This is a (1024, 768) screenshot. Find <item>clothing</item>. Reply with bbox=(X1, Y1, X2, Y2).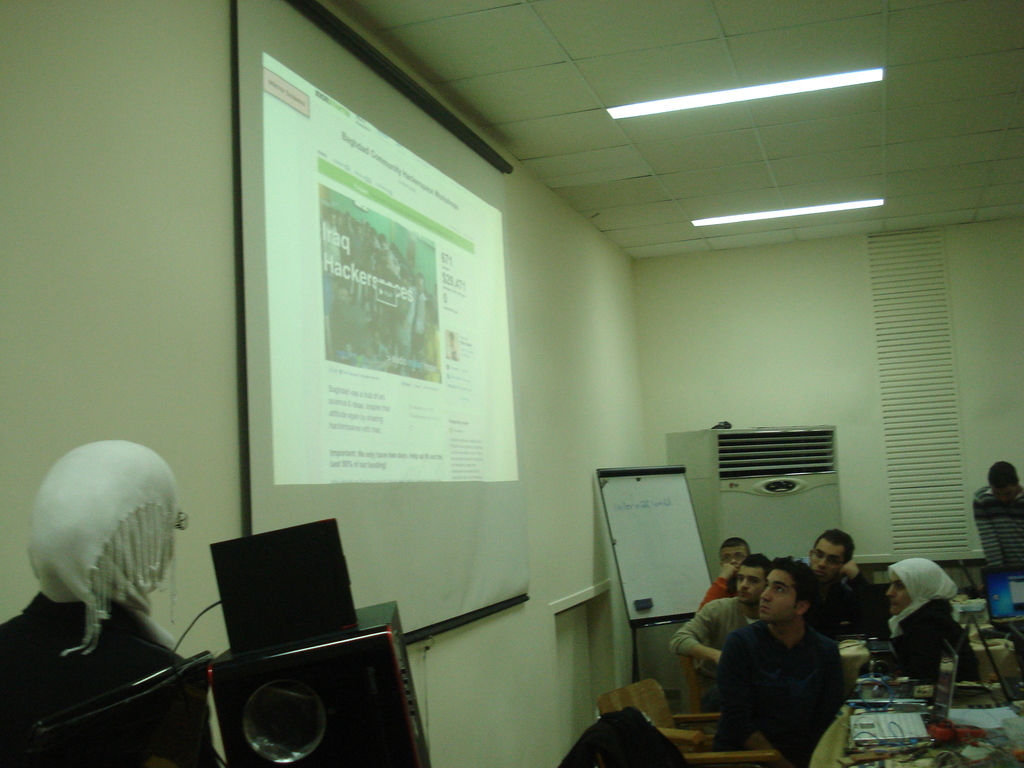
bbox=(671, 593, 761, 680).
